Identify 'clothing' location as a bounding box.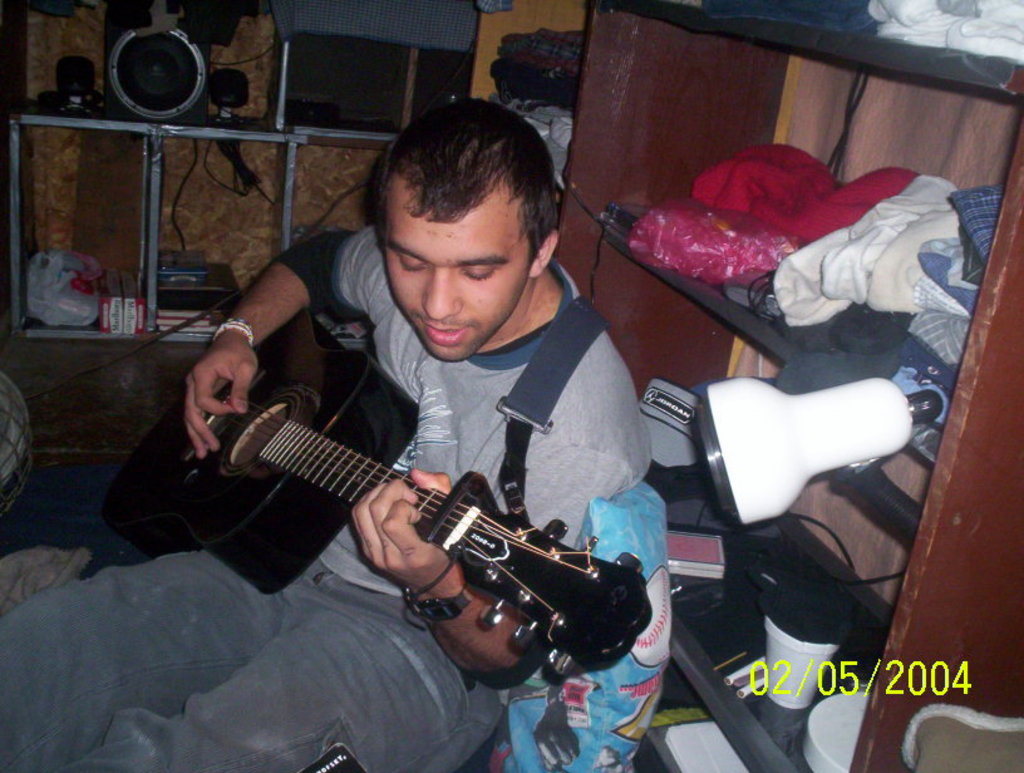
x1=765, y1=172, x2=966, y2=333.
